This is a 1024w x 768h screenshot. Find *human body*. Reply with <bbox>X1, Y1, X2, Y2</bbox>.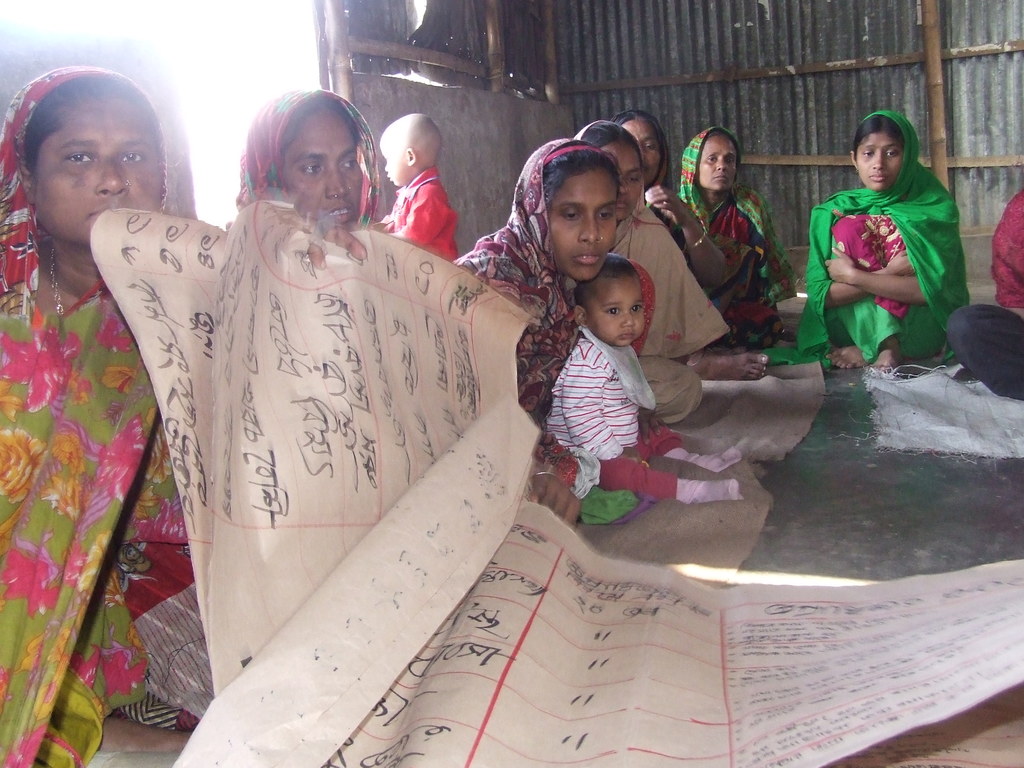
<bbox>610, 198, 732, 431</bbox>.
